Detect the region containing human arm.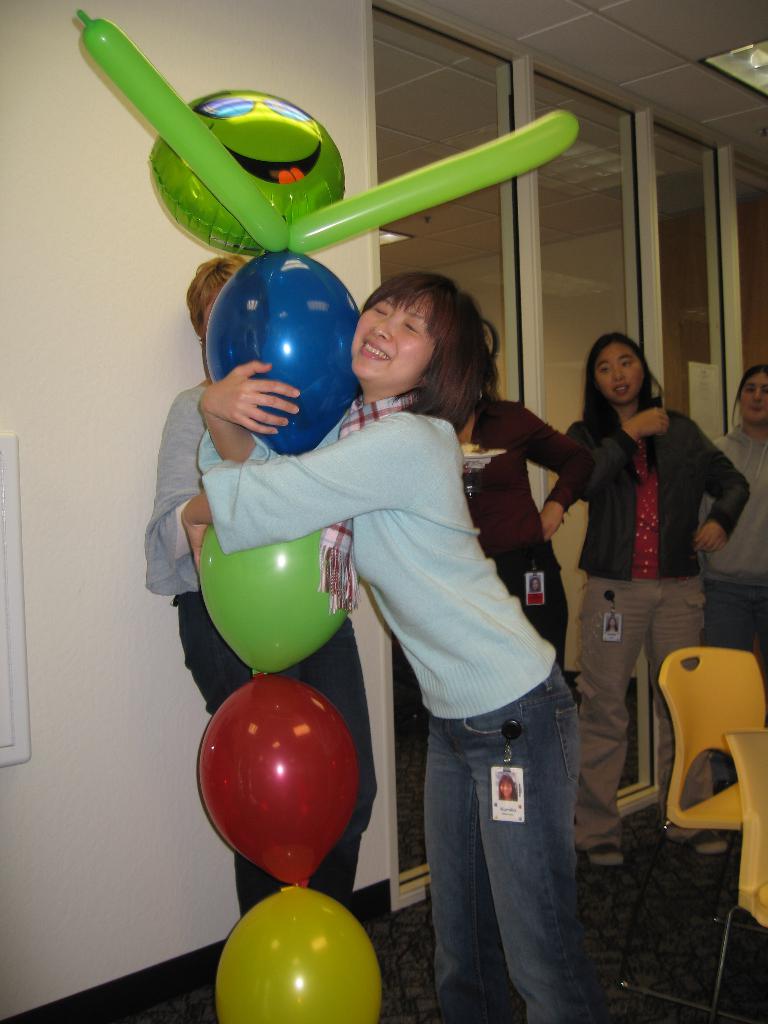
bbox(675, 405, 758, 570).
